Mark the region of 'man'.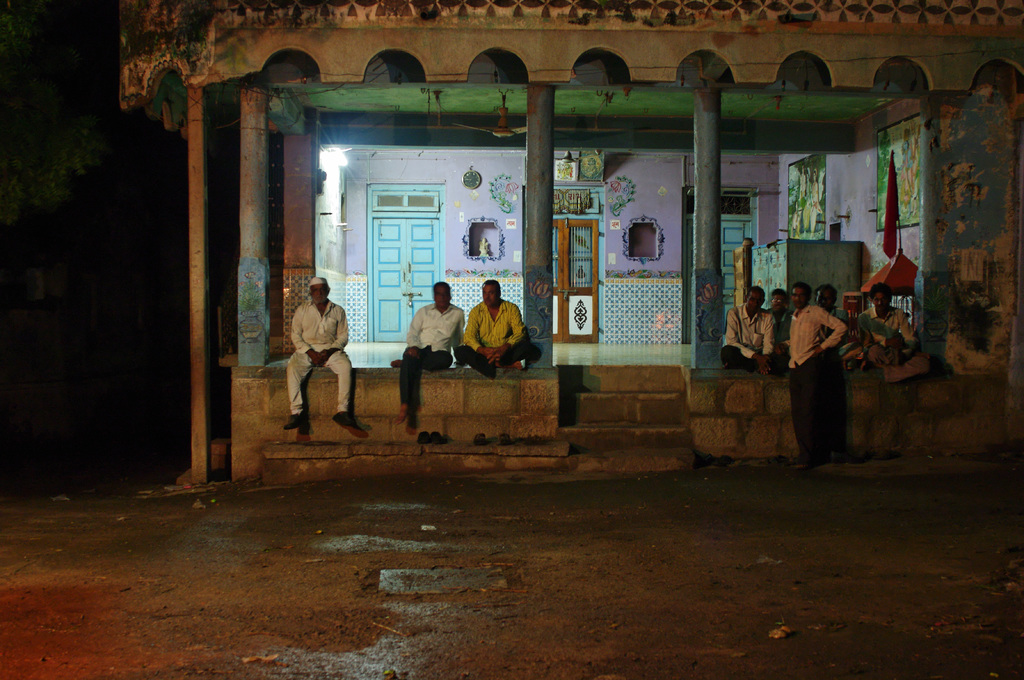
Region: 459 276 541 376.
